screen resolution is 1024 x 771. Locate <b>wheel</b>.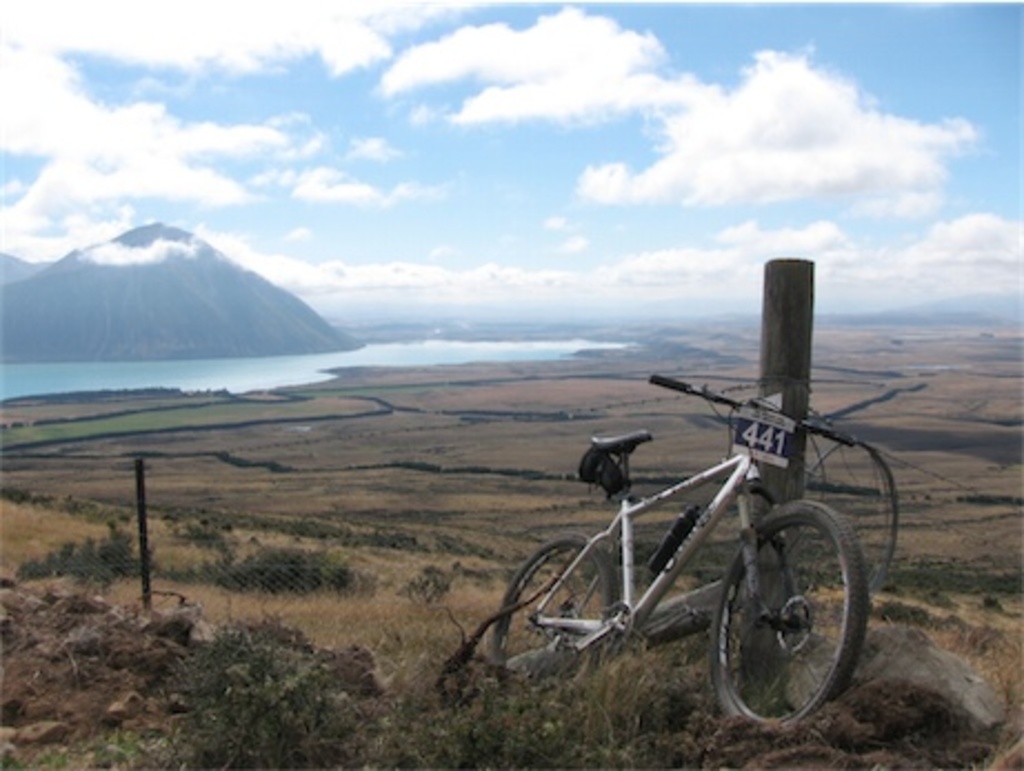
bbox(489, 535, 624, 702).
